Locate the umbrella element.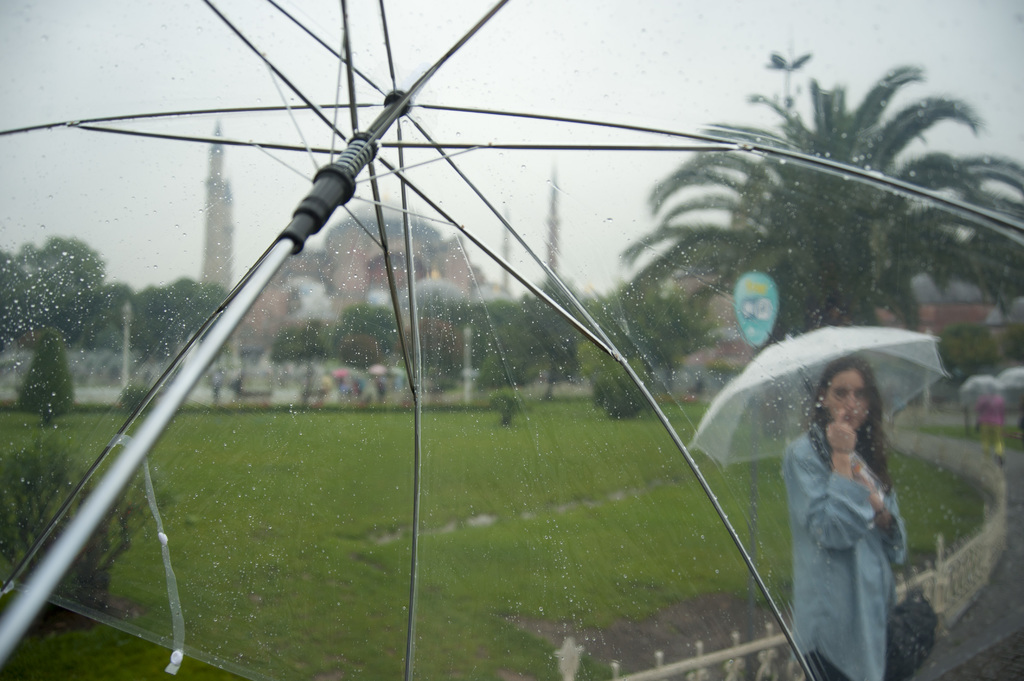
Element bbox: l=0, t=0, r=1023, b=680.
